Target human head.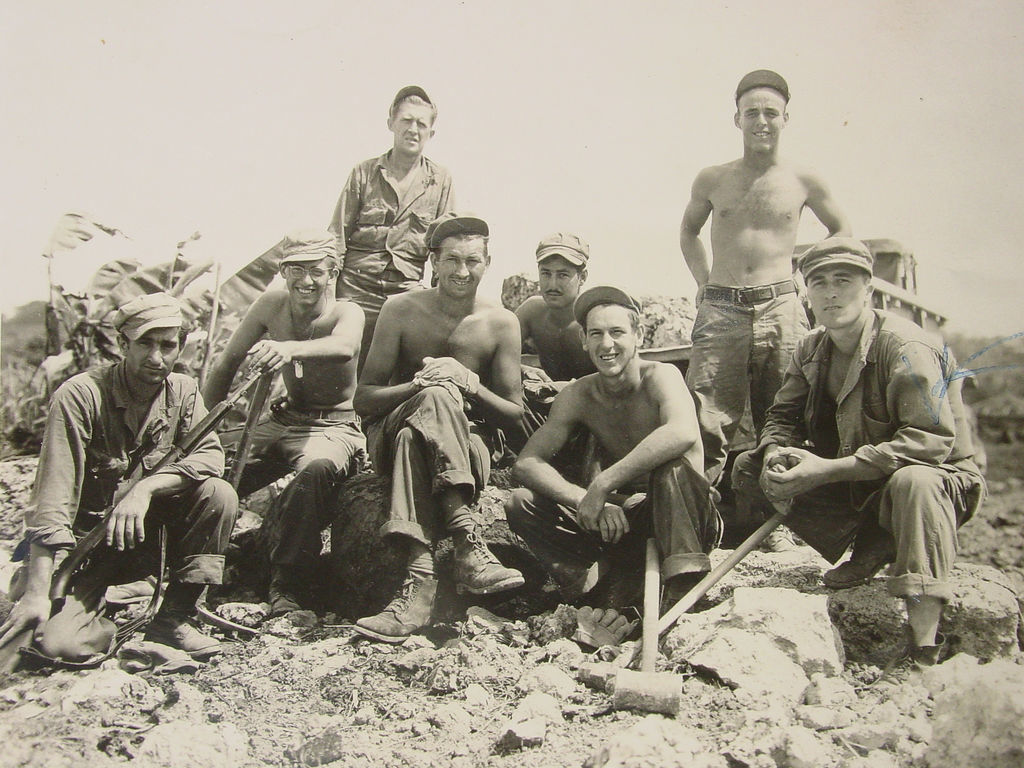
Target region: box(574, 283, 645, 380).
